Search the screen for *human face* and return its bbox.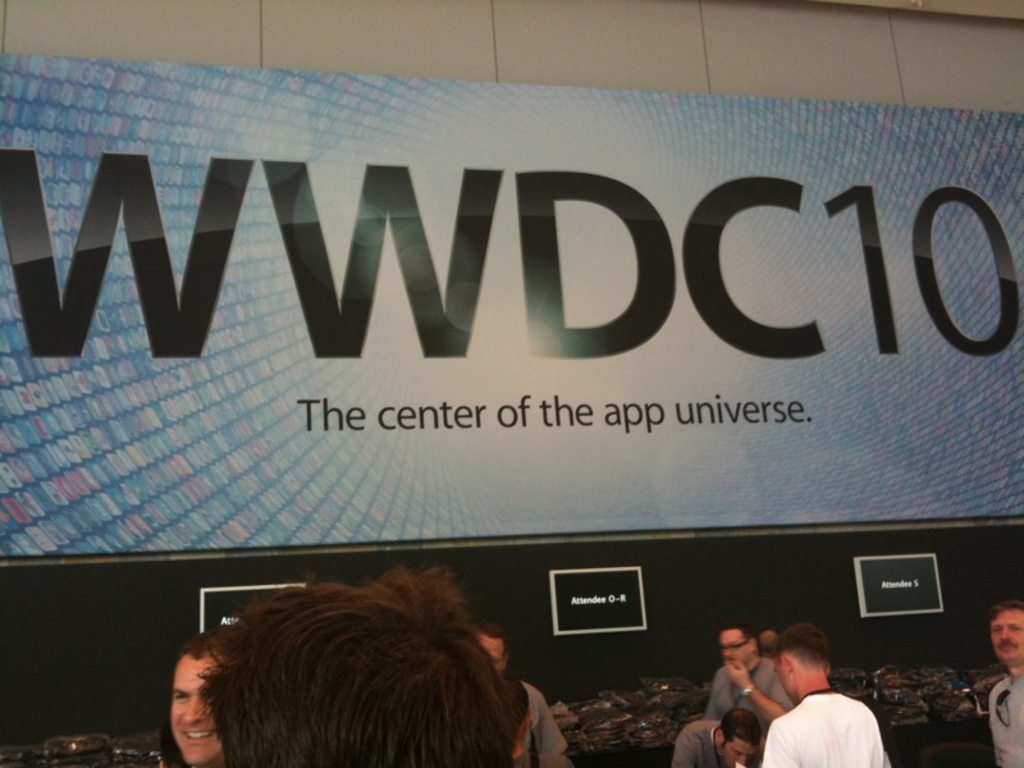
Found: <bbox>989, 611, 1023, 659</bbox>.
